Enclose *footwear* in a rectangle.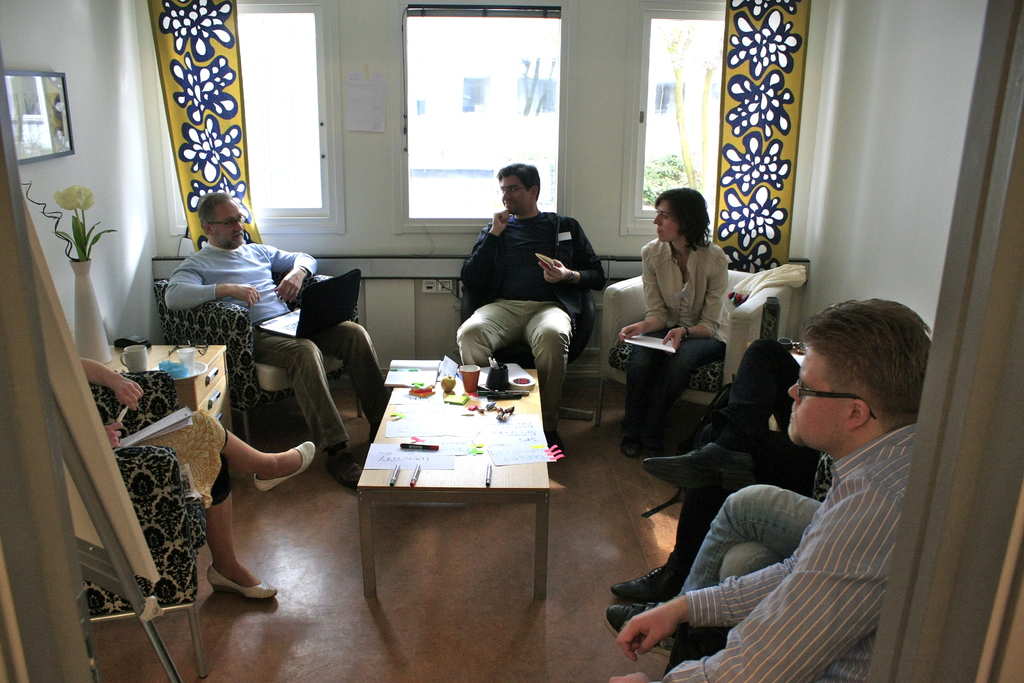
[255, 444, 312, 494].
